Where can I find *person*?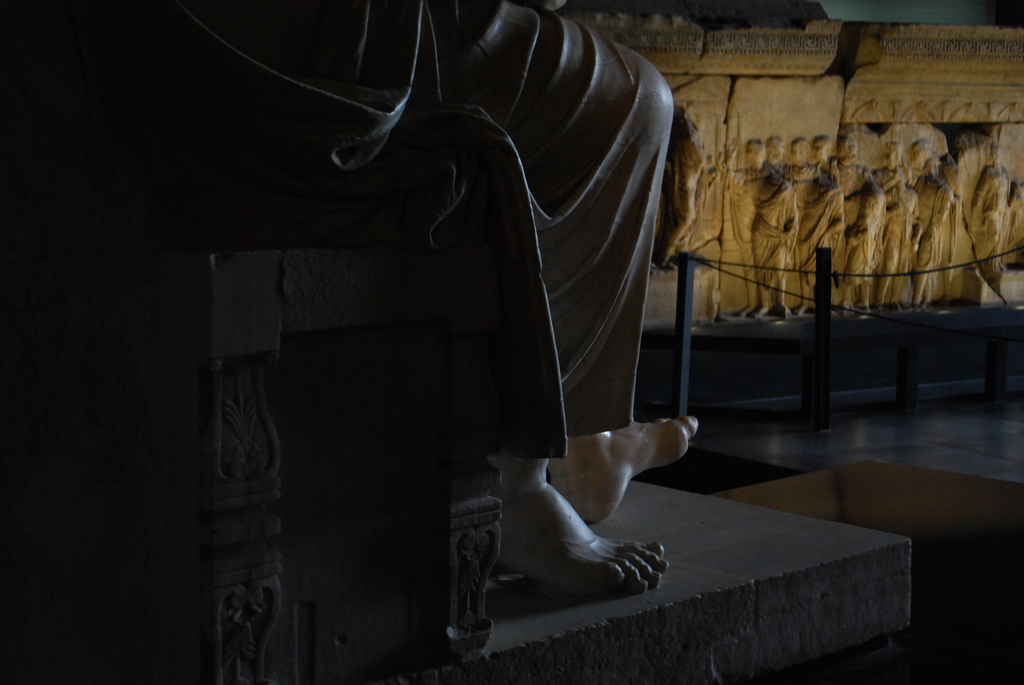
You can find it at locate(974, 140, 1011, 291).
